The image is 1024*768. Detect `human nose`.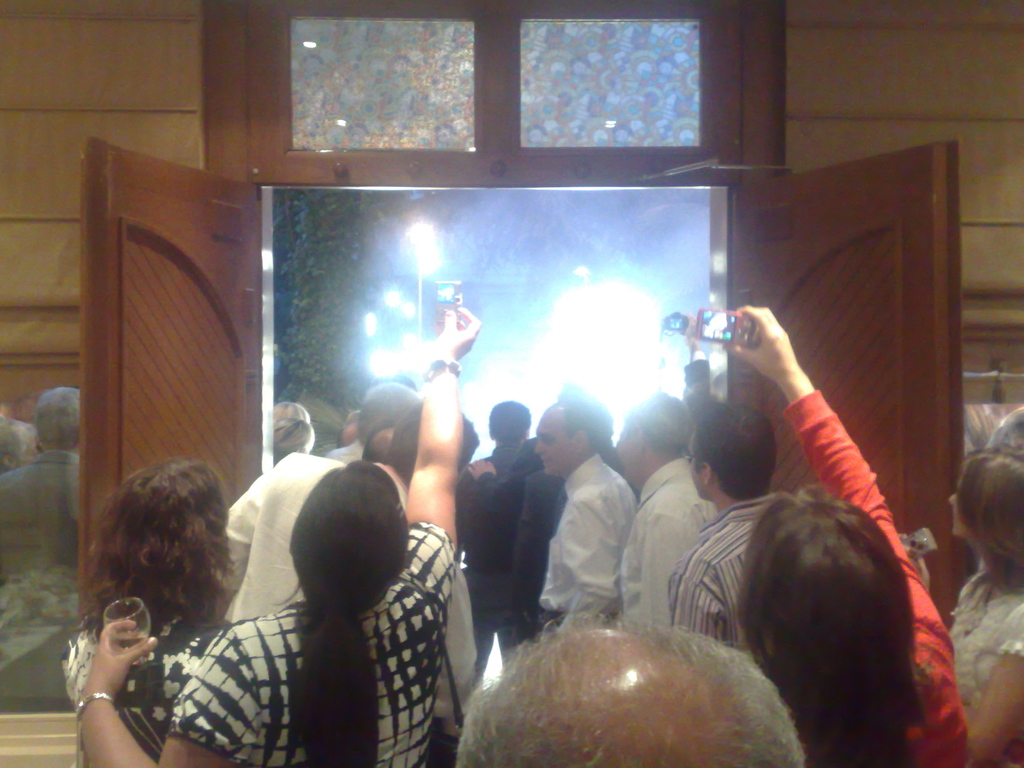
Detection: BBox(948, 495, 956, 511).
